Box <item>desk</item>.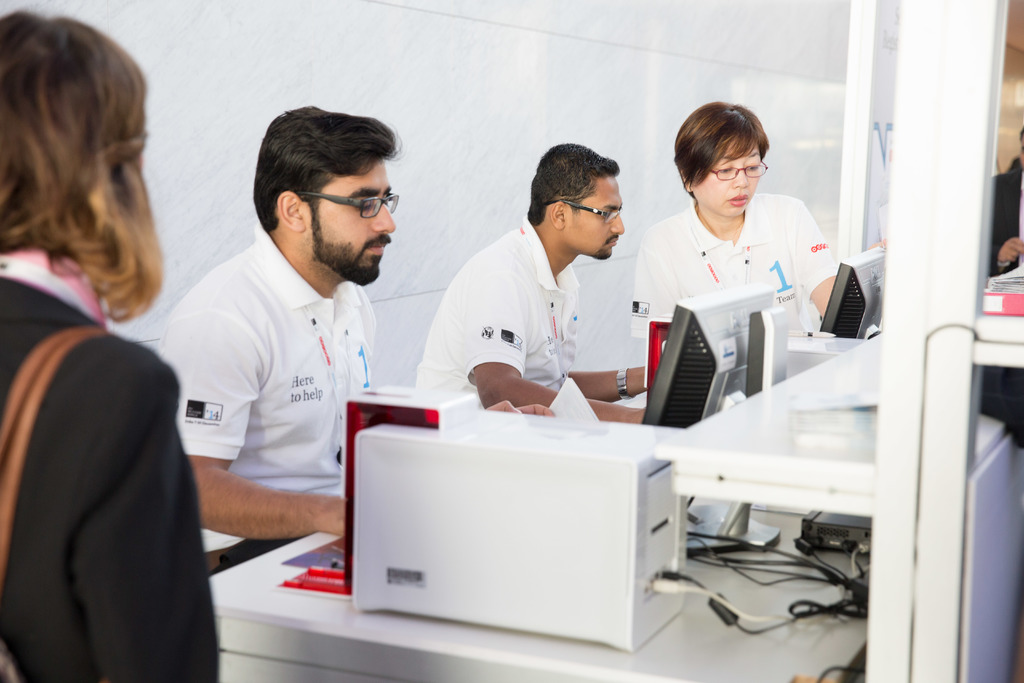
373, 348, 850, 656.
